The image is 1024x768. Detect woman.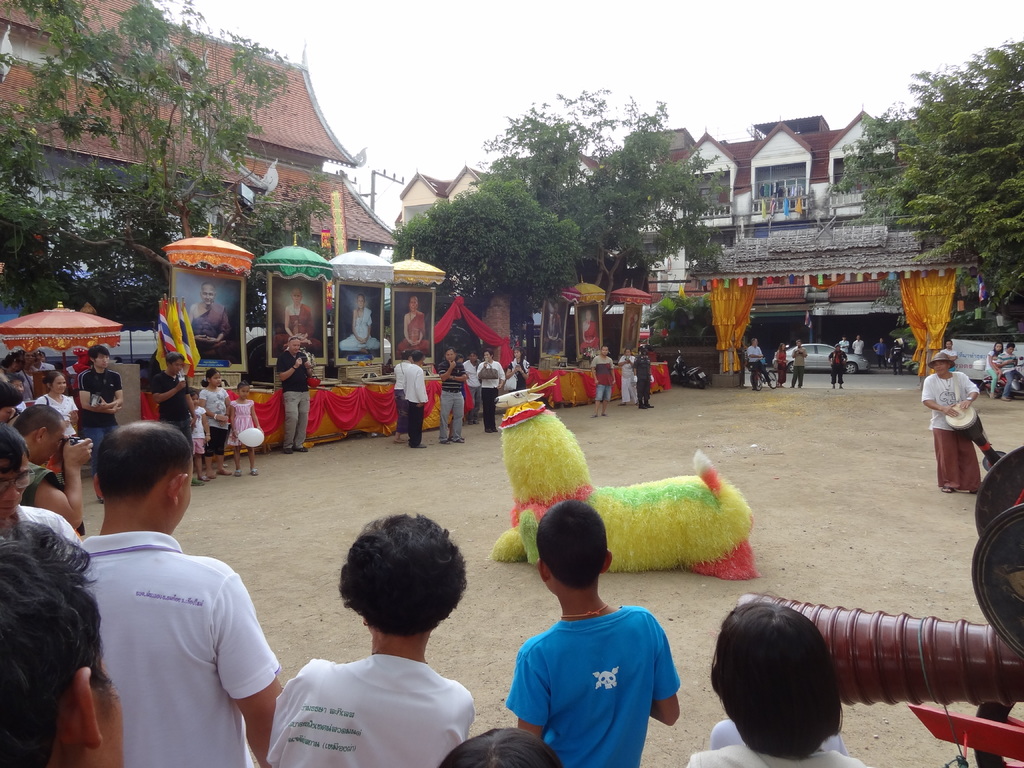
Detection: detection(507, 347, 528, 392).
